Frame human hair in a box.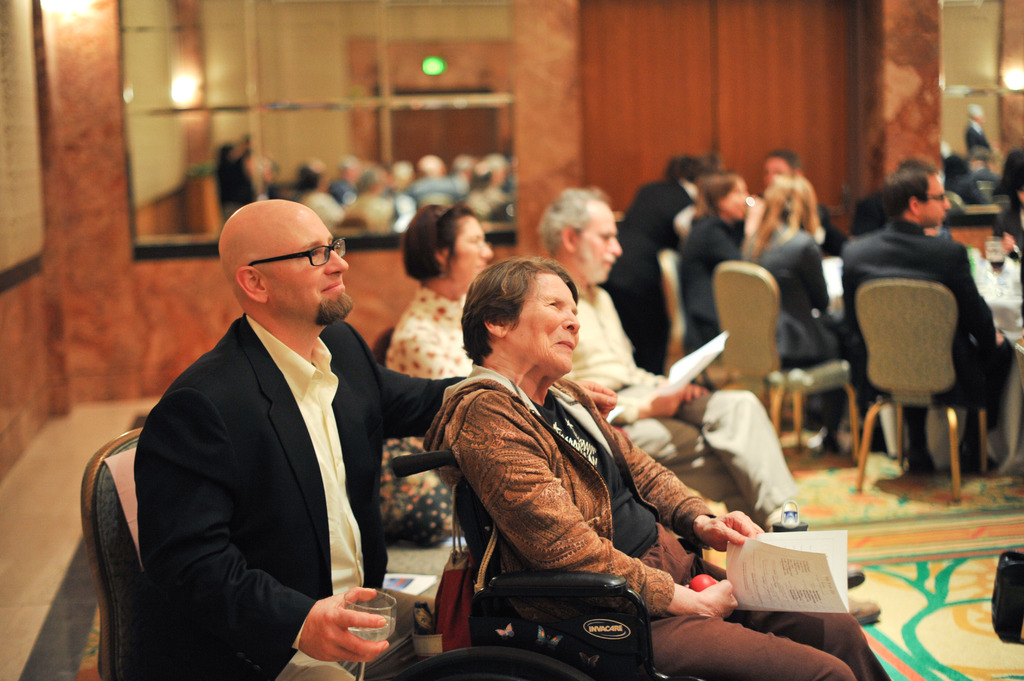
703,170,732,211.
